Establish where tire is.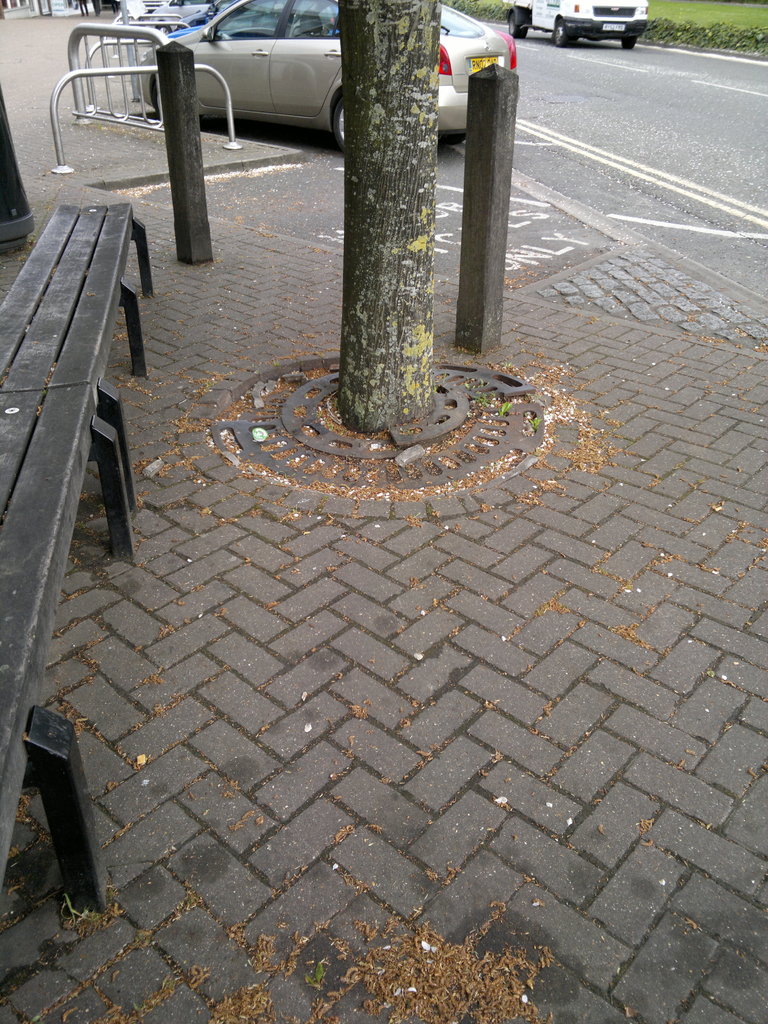
Established at [x1=618, y1=32, x2=639, y2=49].
